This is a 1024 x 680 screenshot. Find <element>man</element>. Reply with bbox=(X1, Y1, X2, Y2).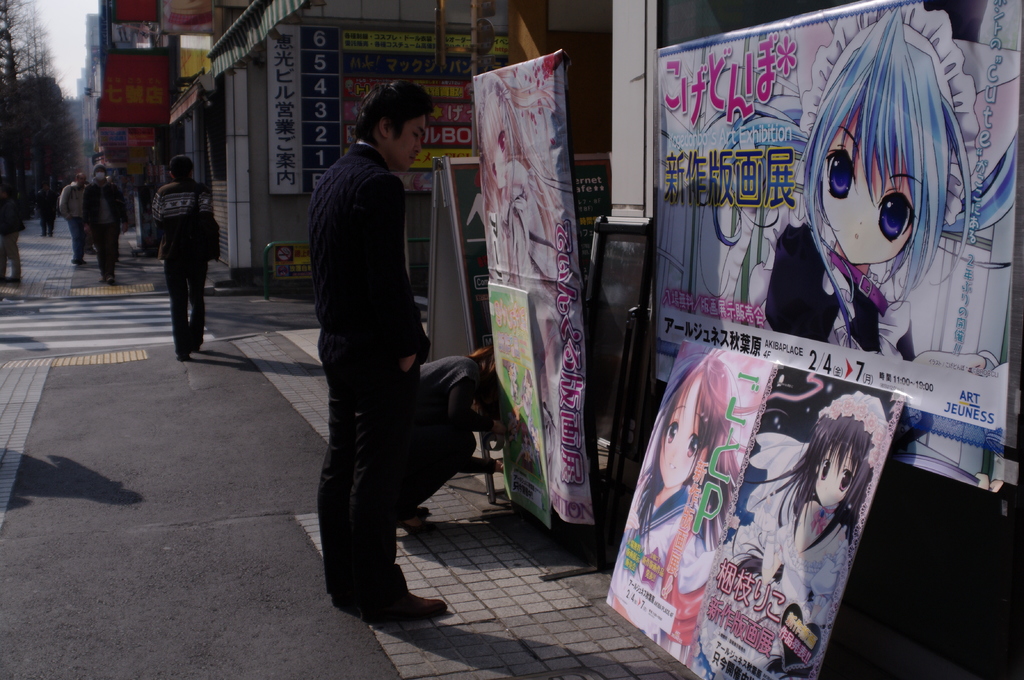
bbox=(83, 170, 131, 283).
